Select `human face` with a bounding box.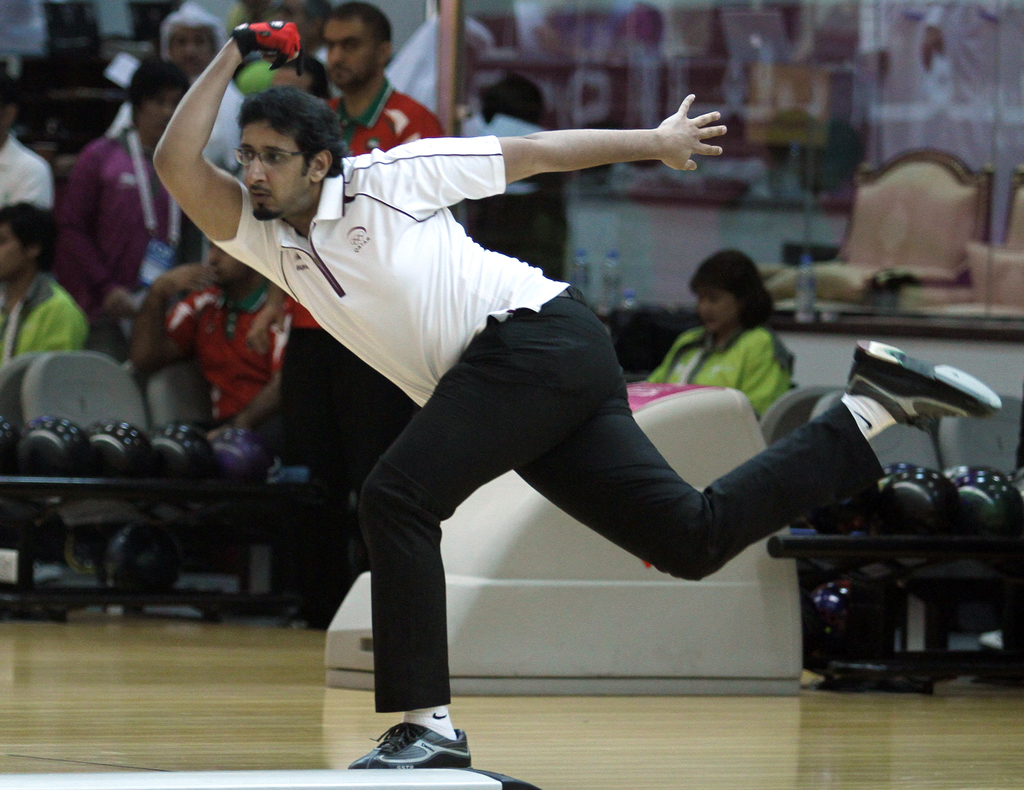
detection(326, 19, 374, 84).
